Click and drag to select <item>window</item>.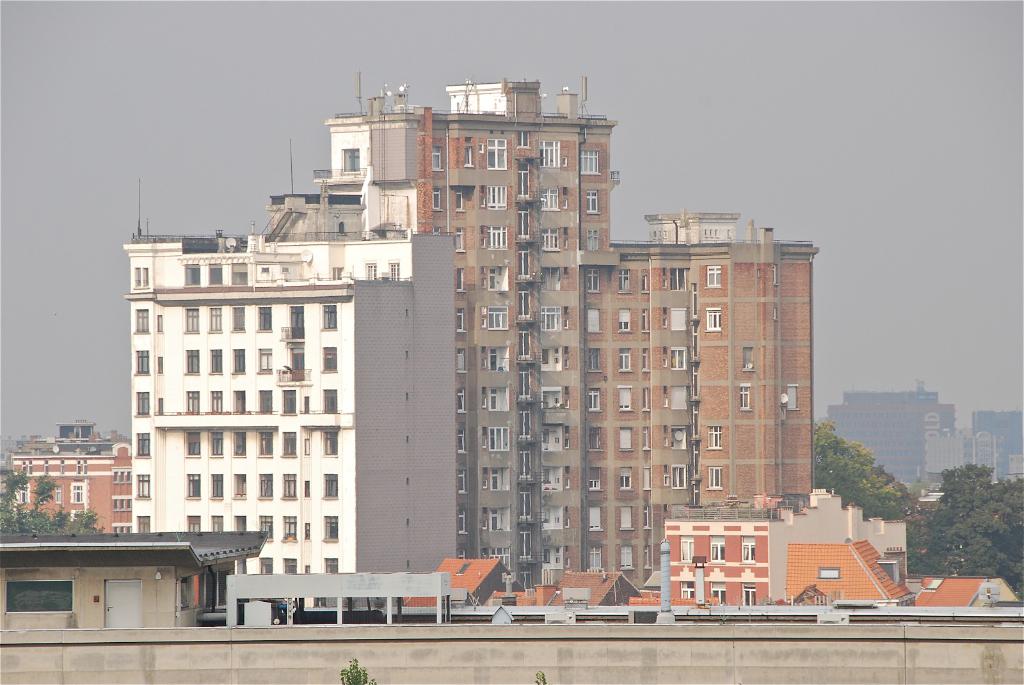
Selection: [589, 350, 599, 372].
